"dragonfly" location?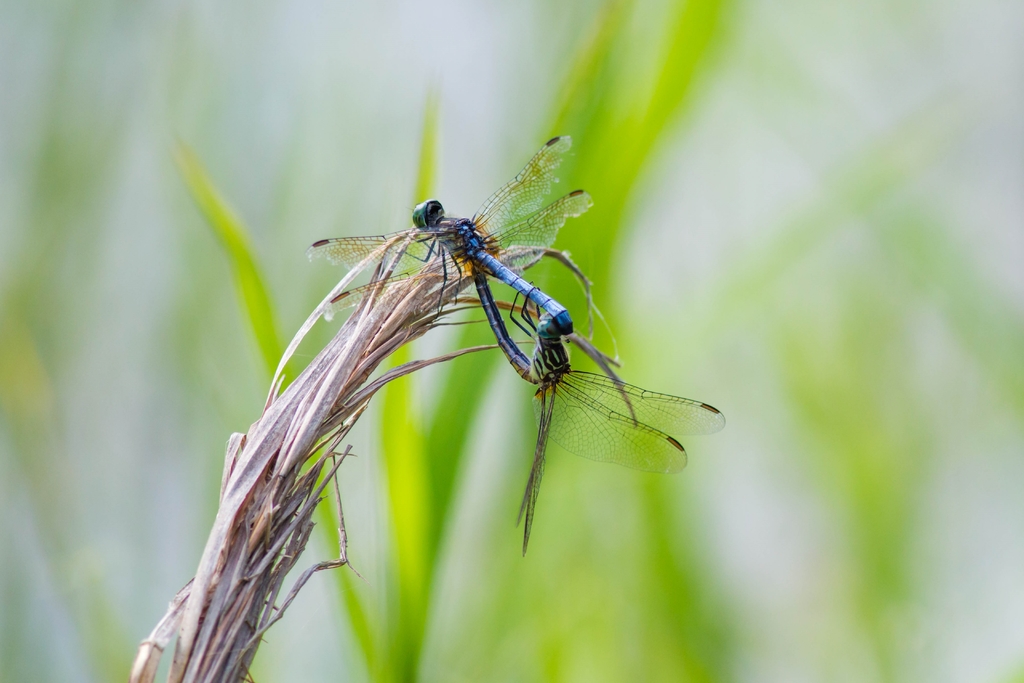
(x1=476, y1=270, x2=726, y2=557)
